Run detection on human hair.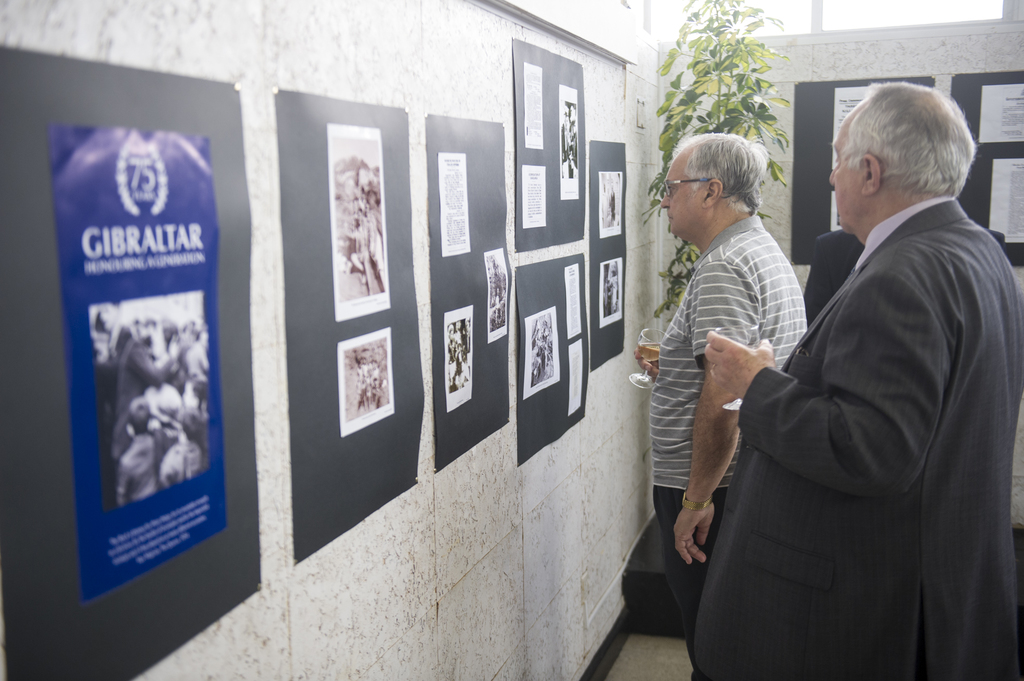
Result: bbox(681, 127, 788, 226).
